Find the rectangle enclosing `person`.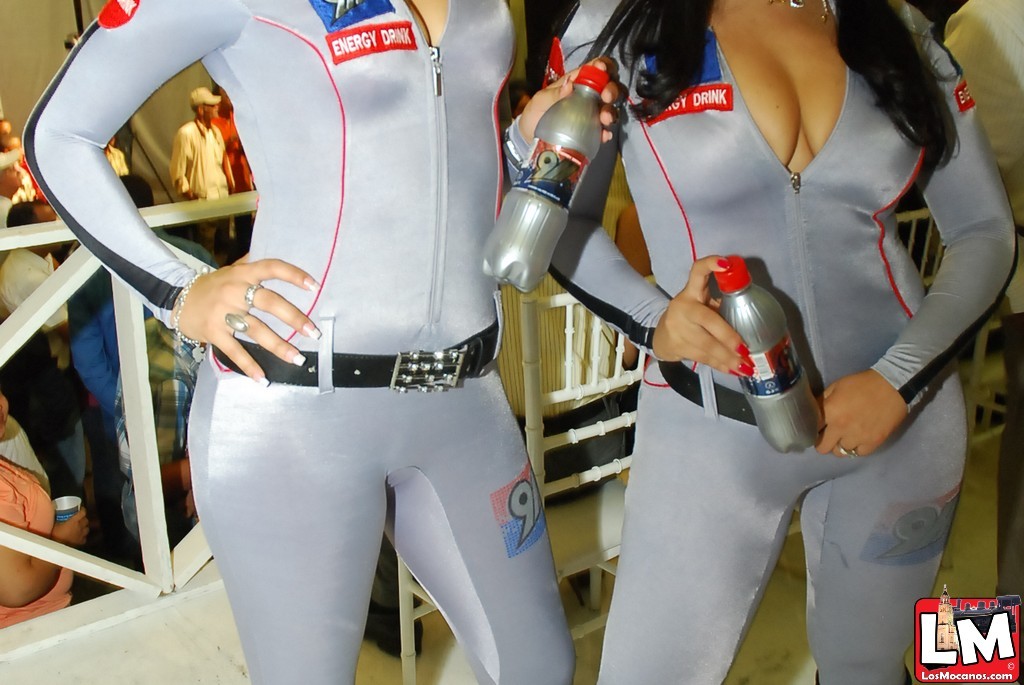
Rect(944, 0, 1023, 606).
